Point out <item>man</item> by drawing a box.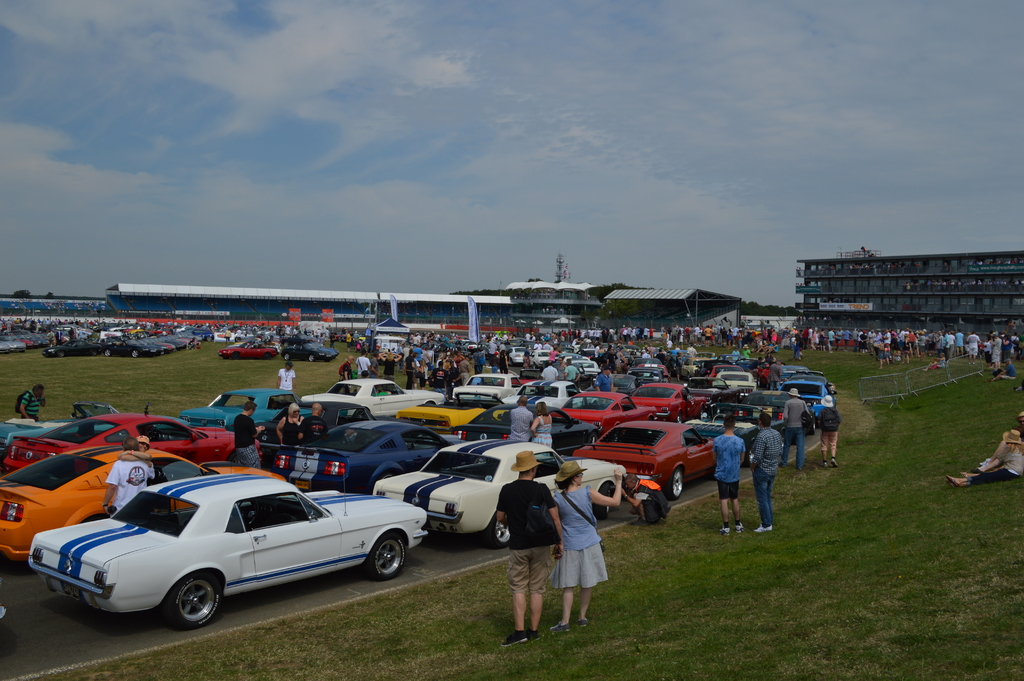
(x1=532, y1=340, x2=543, y2=352).
